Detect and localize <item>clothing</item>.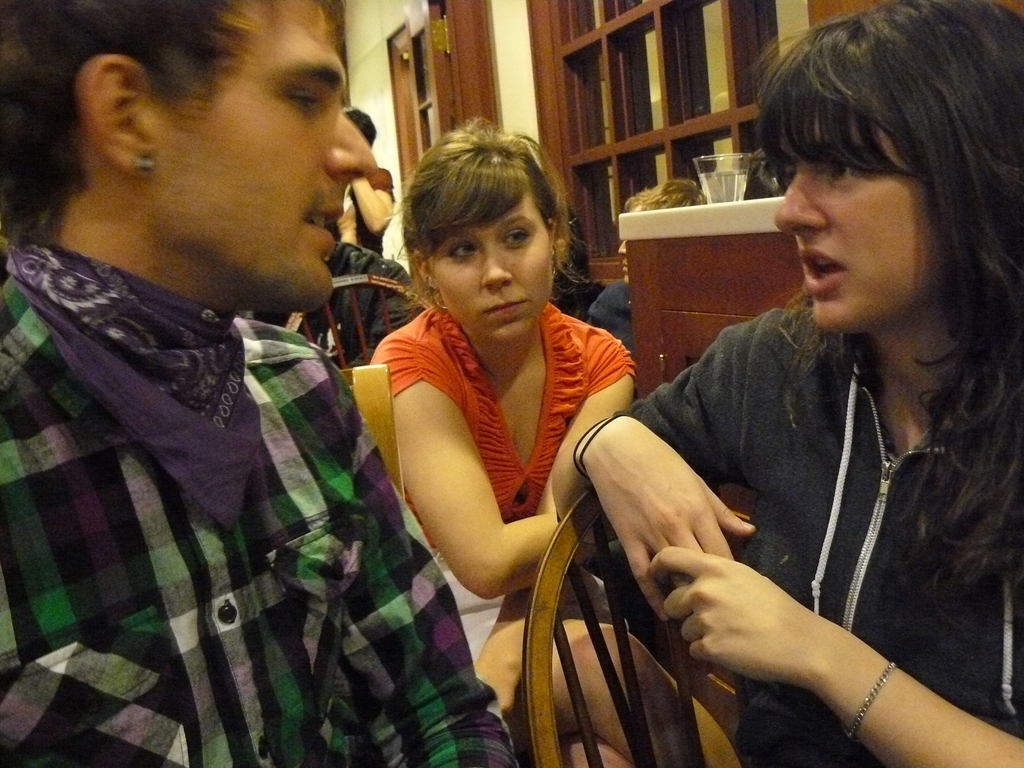
Localized at Rect(592, 284, 629, 339).
